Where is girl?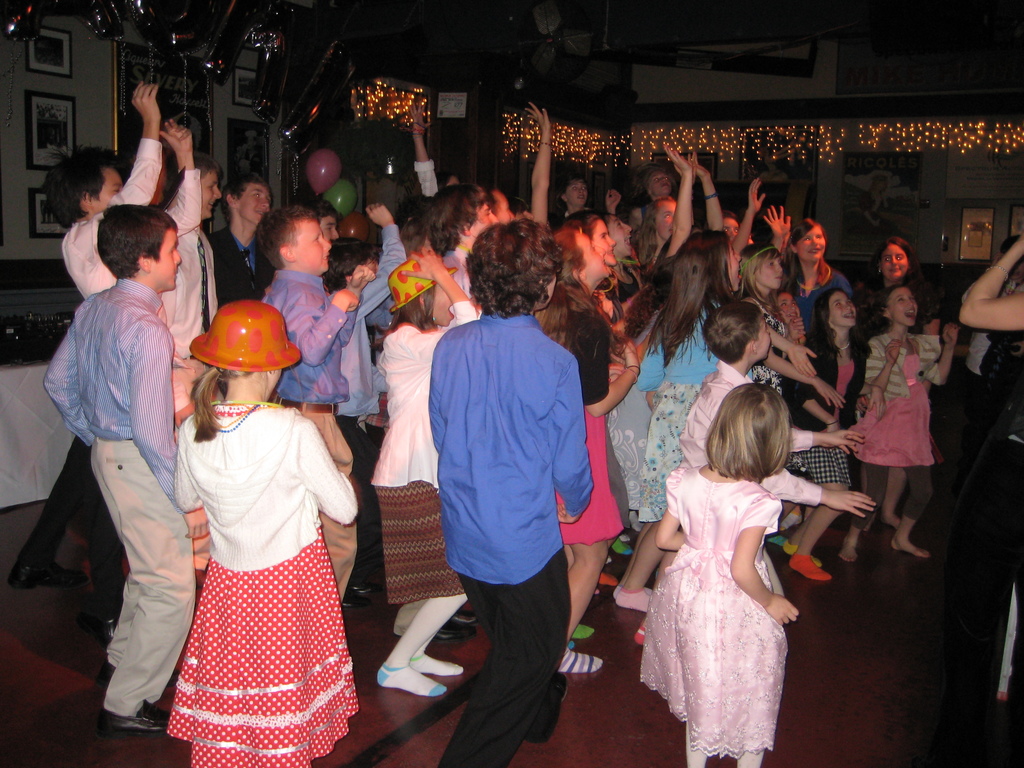
region(854, 232, 939, 532).
